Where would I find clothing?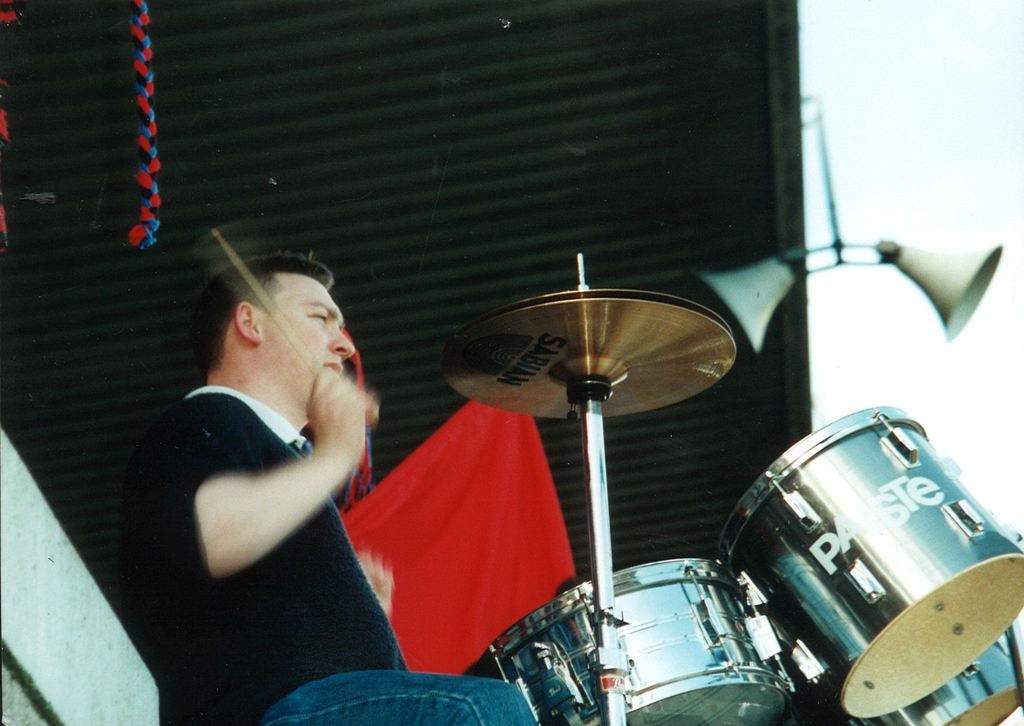
At 118 382 534 725.
